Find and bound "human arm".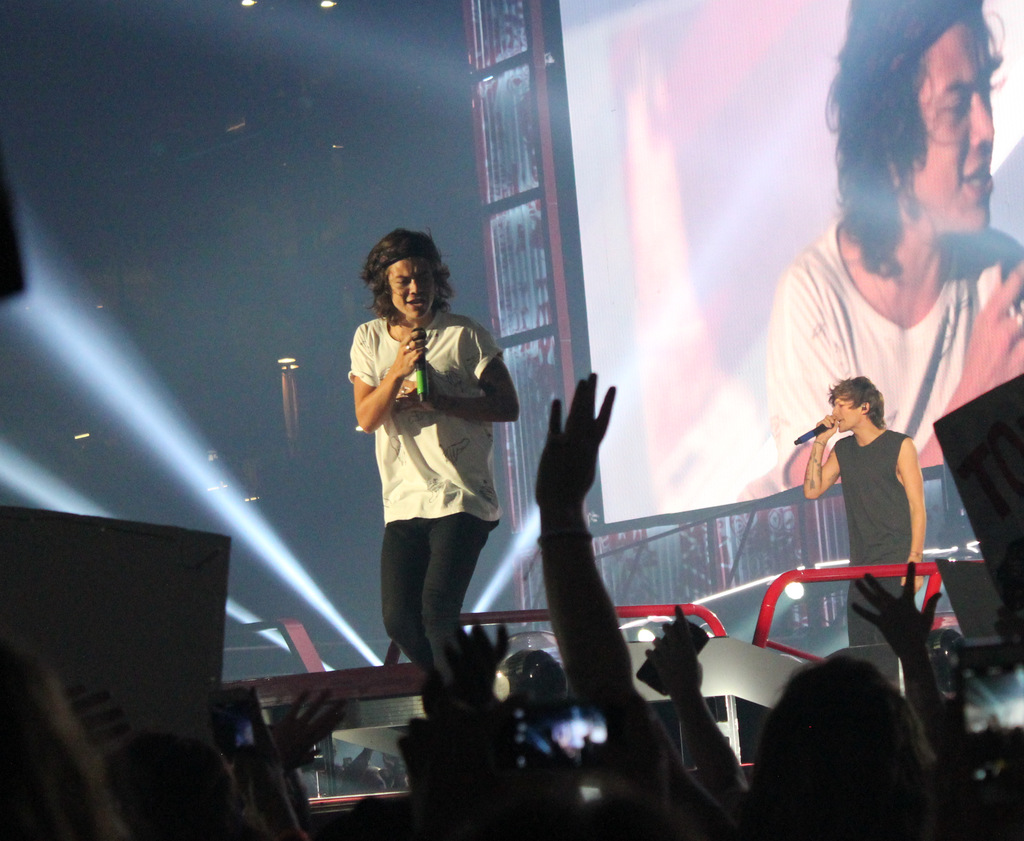
Bound: rect(803, 425, 832, 495).
